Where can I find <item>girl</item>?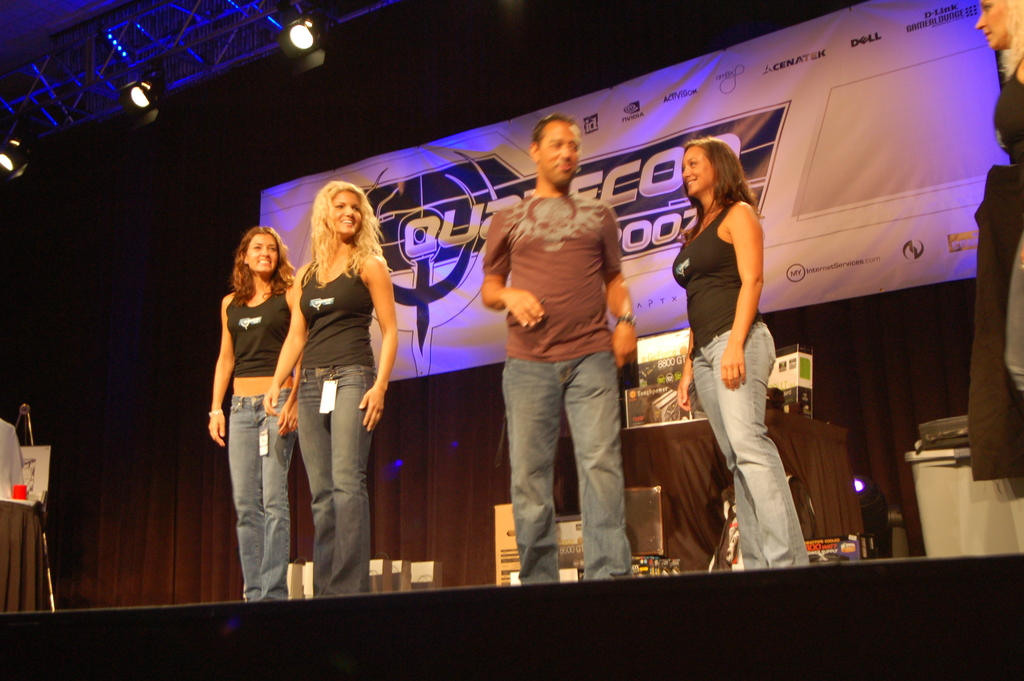
You can find it at <region>260, 181, 399, 598</region>.
